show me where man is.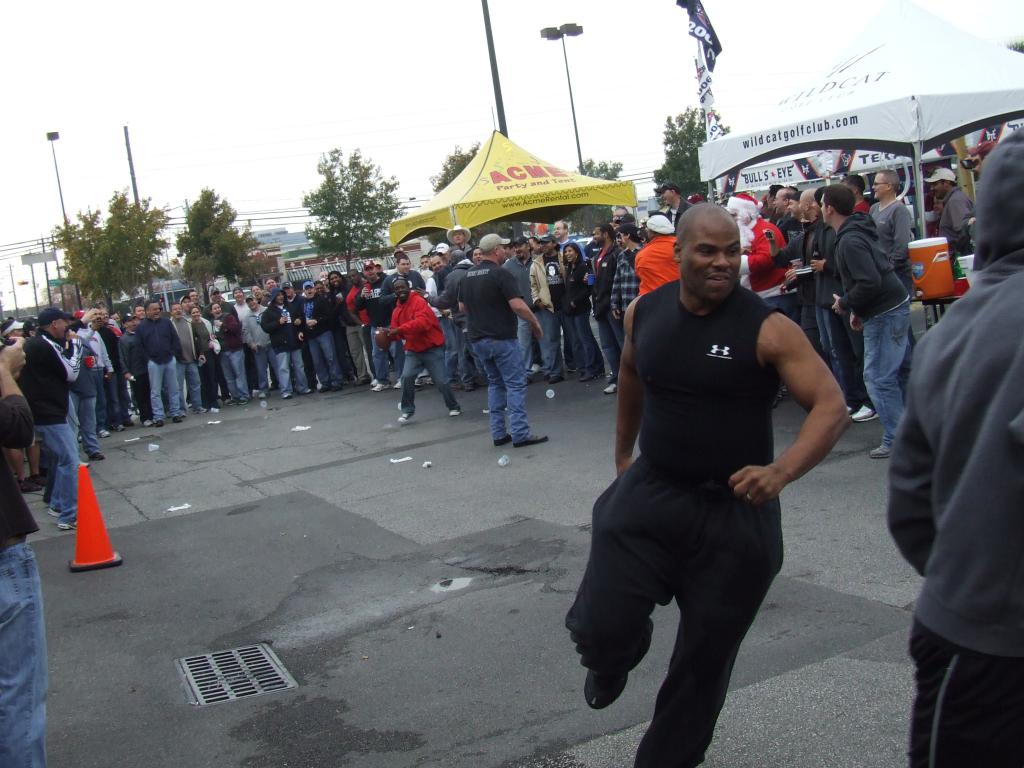
man is at <box>354,262,406,392</box>.
